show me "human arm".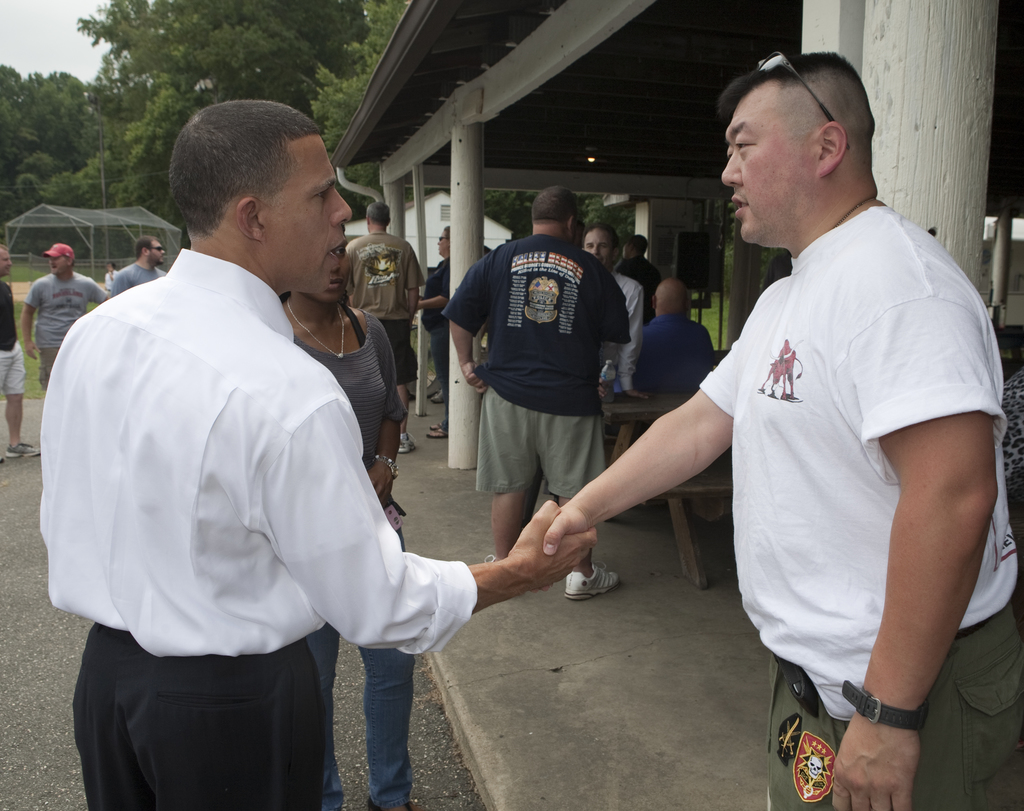
"human arm" is here: x1=365 y1=312 x2=407 y2=506.
